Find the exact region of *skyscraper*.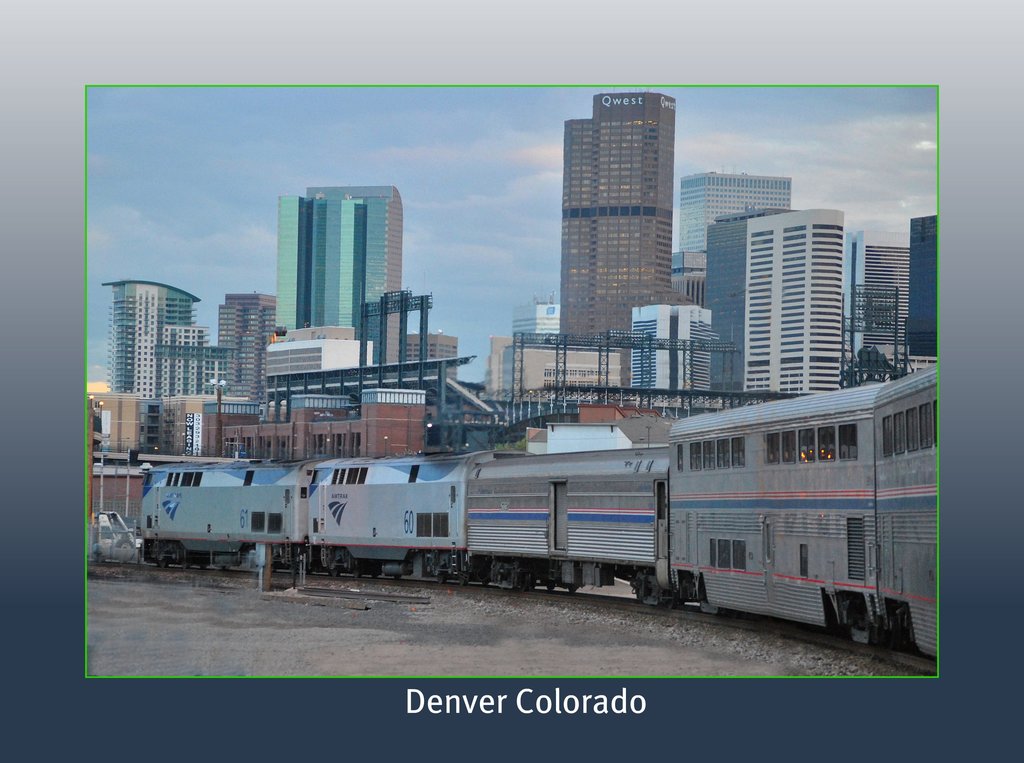
Exact region: x1=539, y1=74, x2=706, y2=378.
